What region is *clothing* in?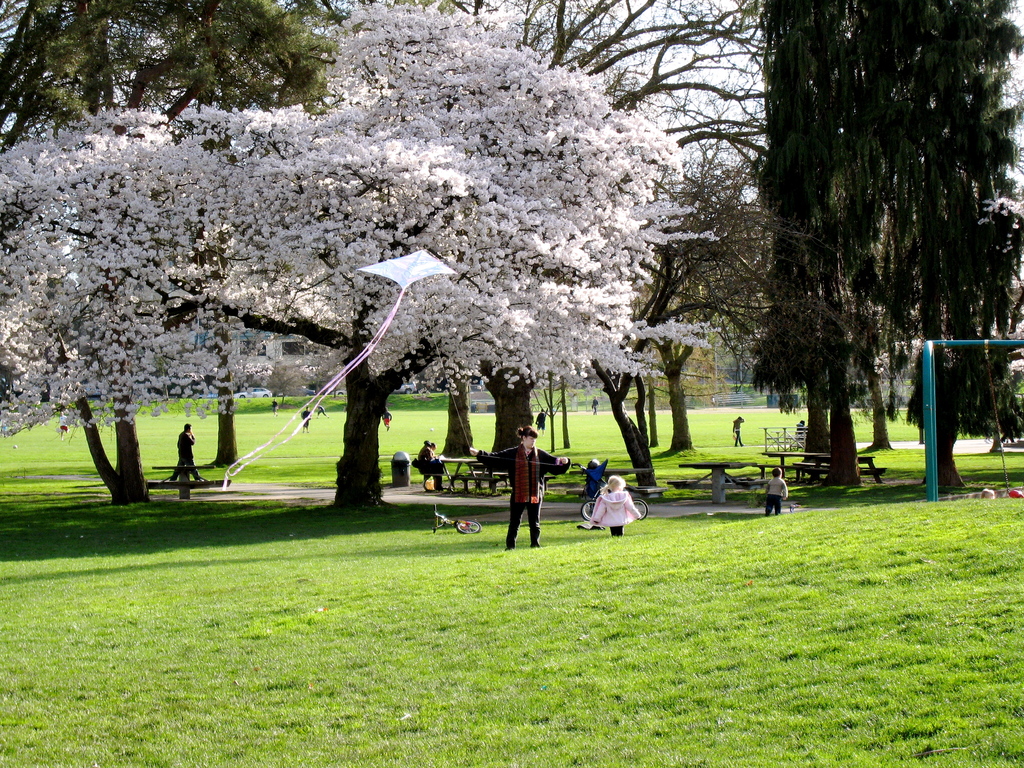
{"x1": 591, "y1": 397, "x2": 600, "y2": 414}.
